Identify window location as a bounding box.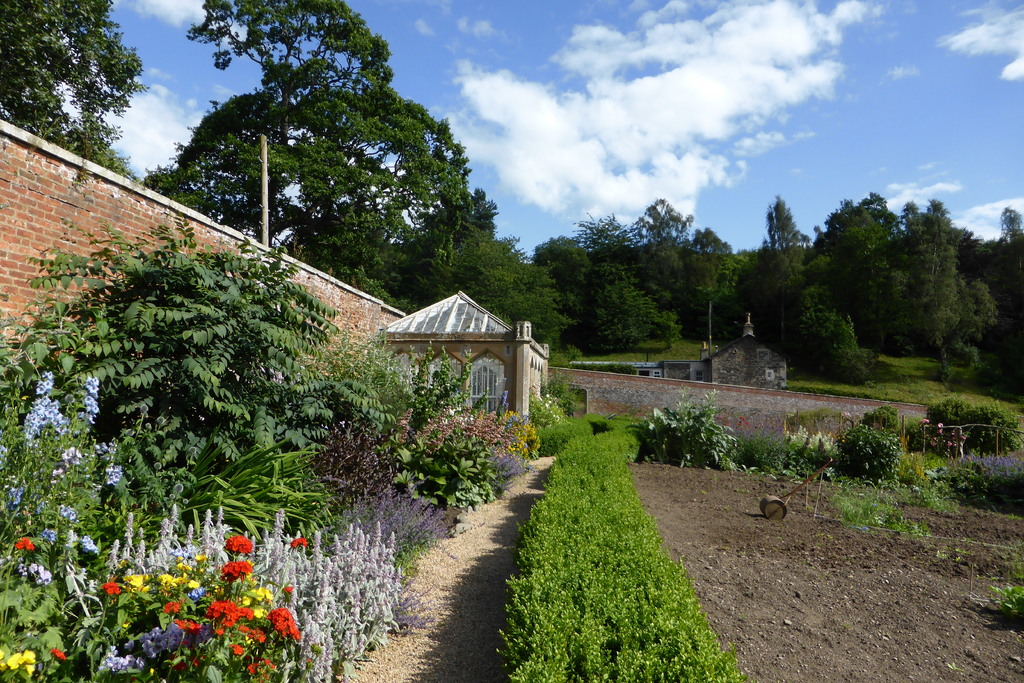
pyautogui.locateOnScreen(766, 370, 771, 380).
